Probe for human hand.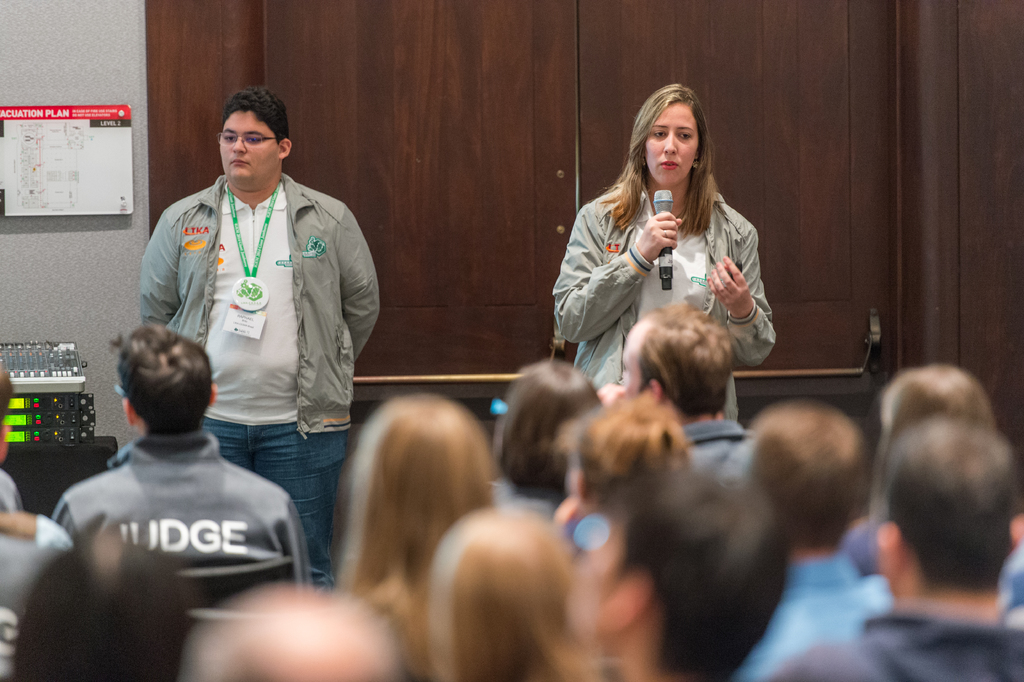
Probe result: {"left": 712, "top": 253, "right": 775, "bottom": 337}.
